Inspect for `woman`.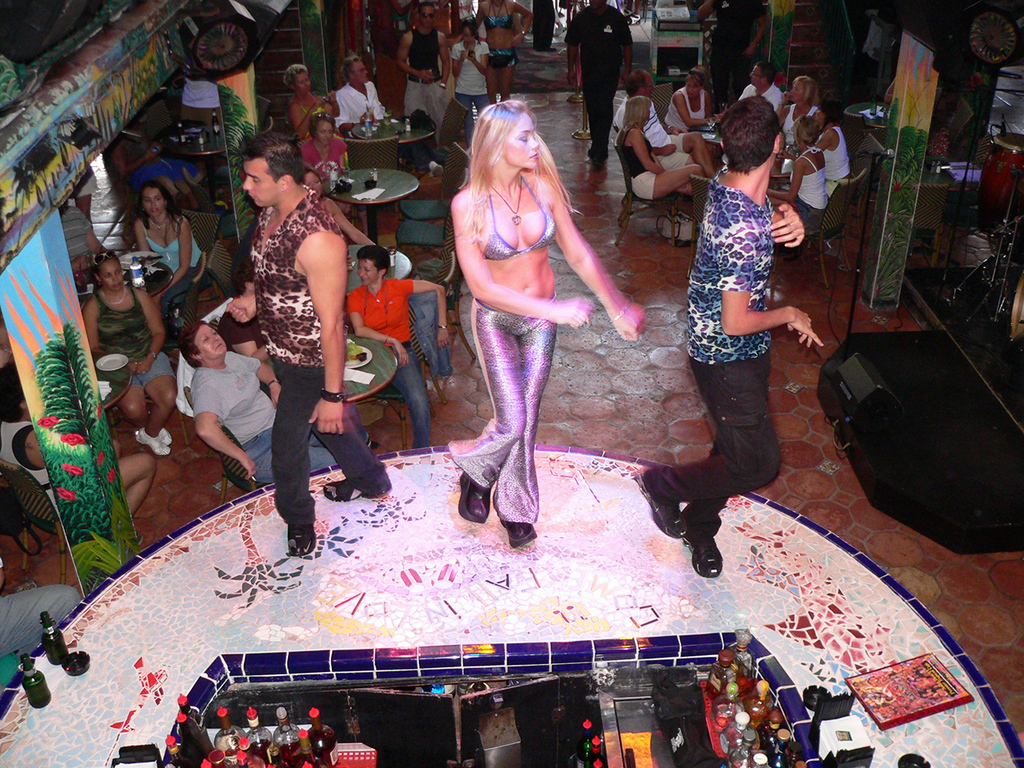
Inspection: <region>470, 0, 538, 98</region>.
